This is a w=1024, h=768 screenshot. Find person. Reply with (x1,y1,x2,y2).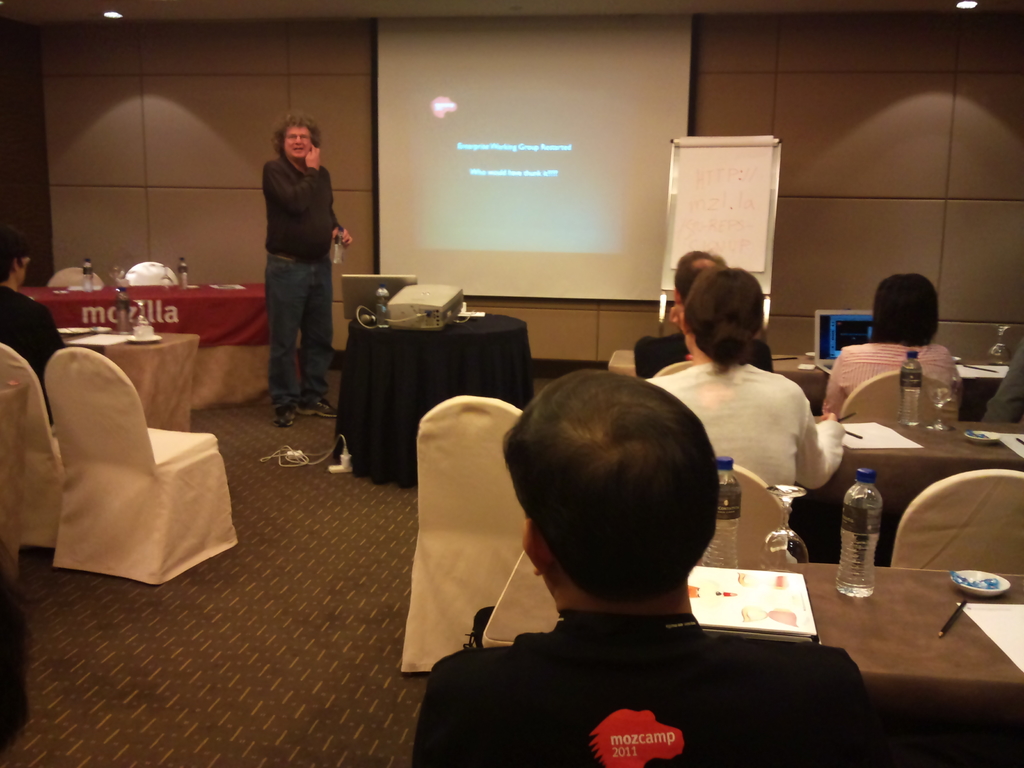
(429,346,830,751).
